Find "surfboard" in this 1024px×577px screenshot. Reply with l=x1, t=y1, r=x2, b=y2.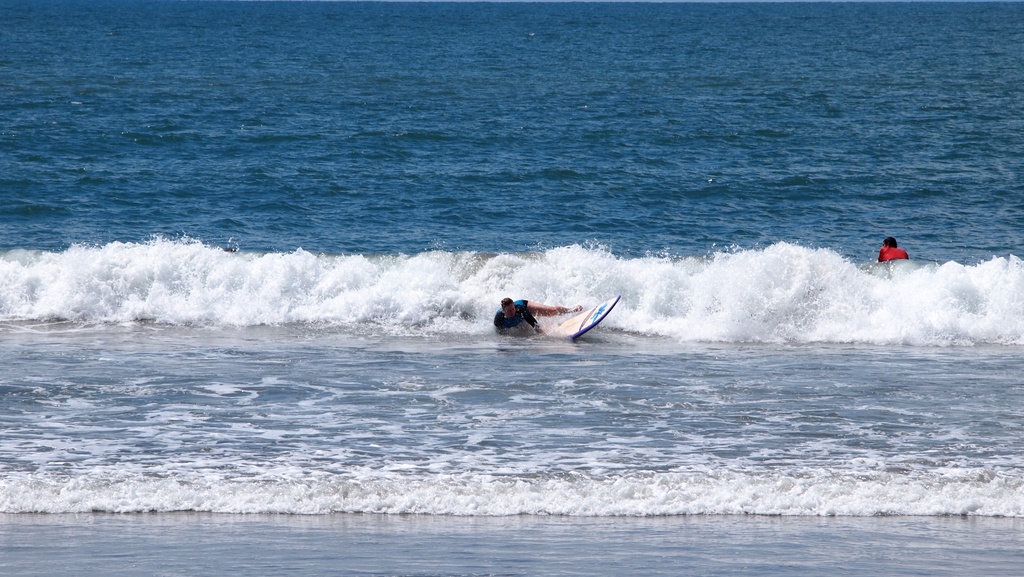
l=540, t=294, r=622, b=345.
